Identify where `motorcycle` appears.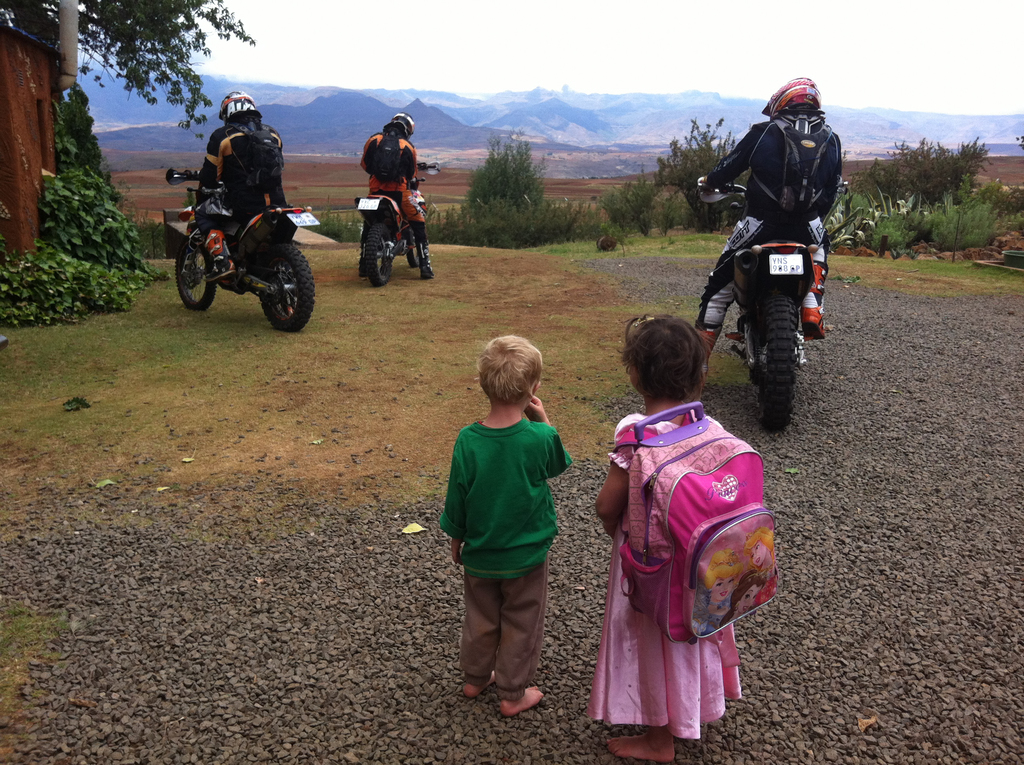
Appears at [698,177,854,431].
